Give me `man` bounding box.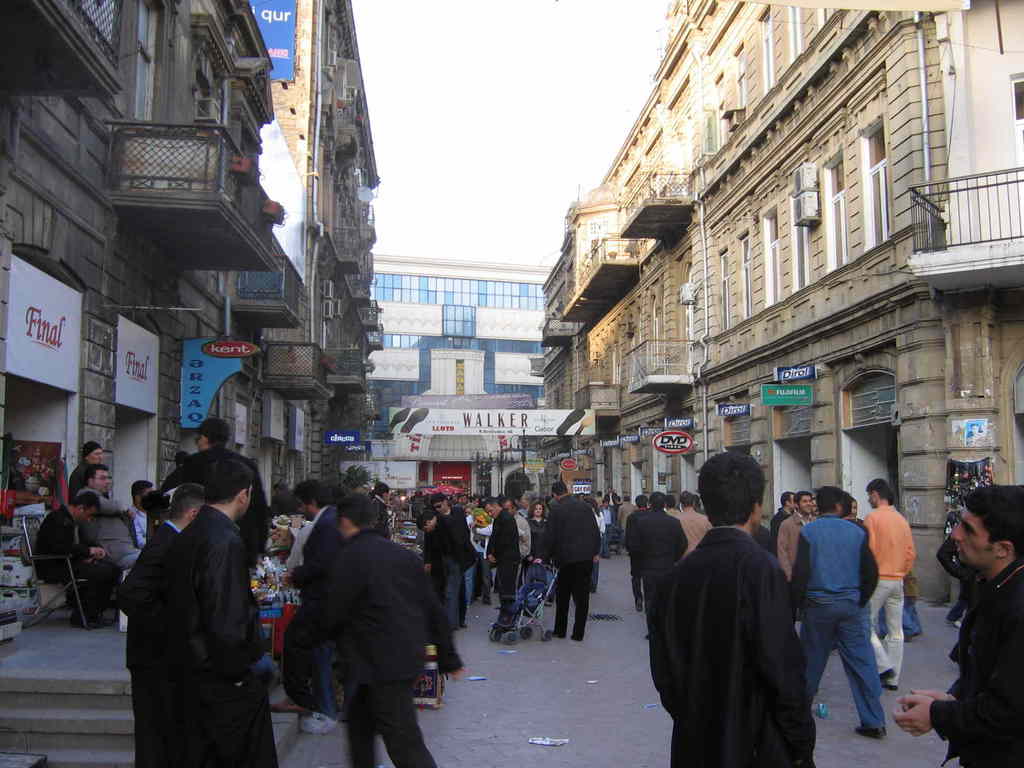
Rect(672, 492, 705, 557).
